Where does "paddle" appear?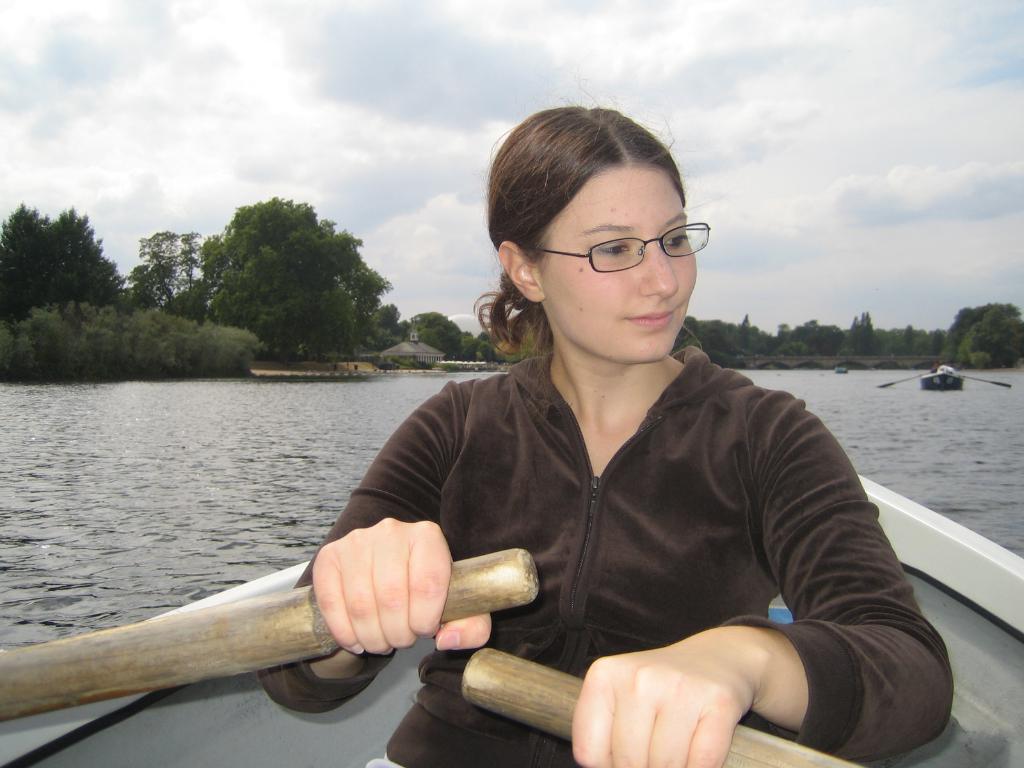
Appears at bbox(461, 647, 861, 767).
